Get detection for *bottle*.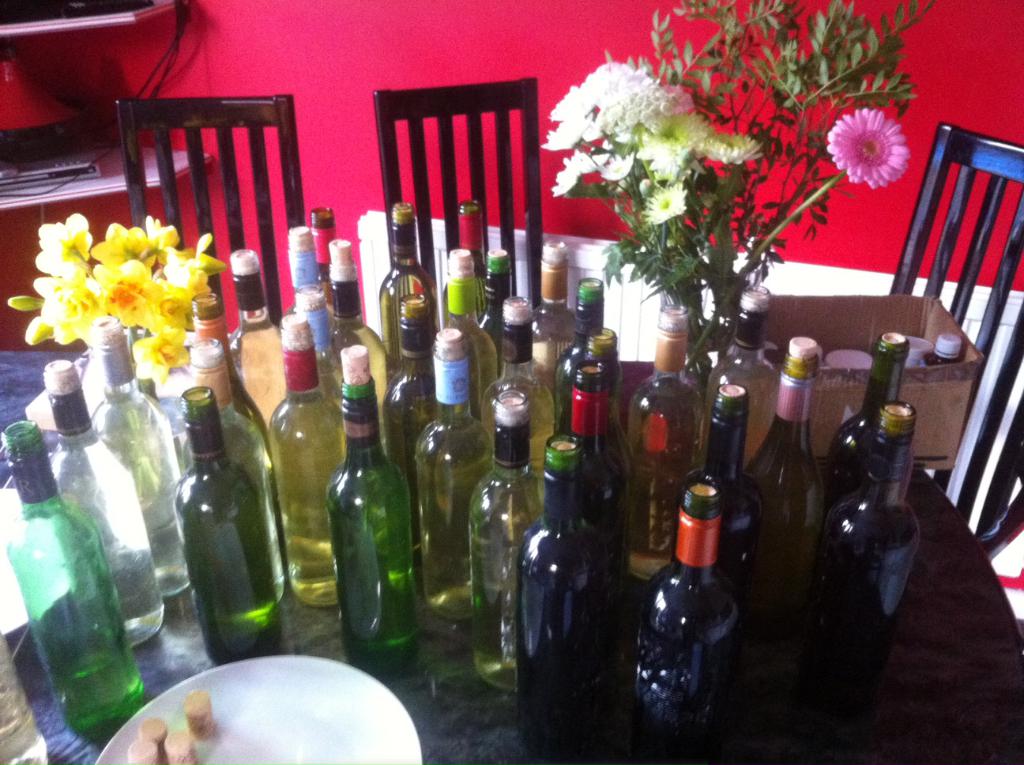
Detection: select_region(516, 432, 612, 743).
